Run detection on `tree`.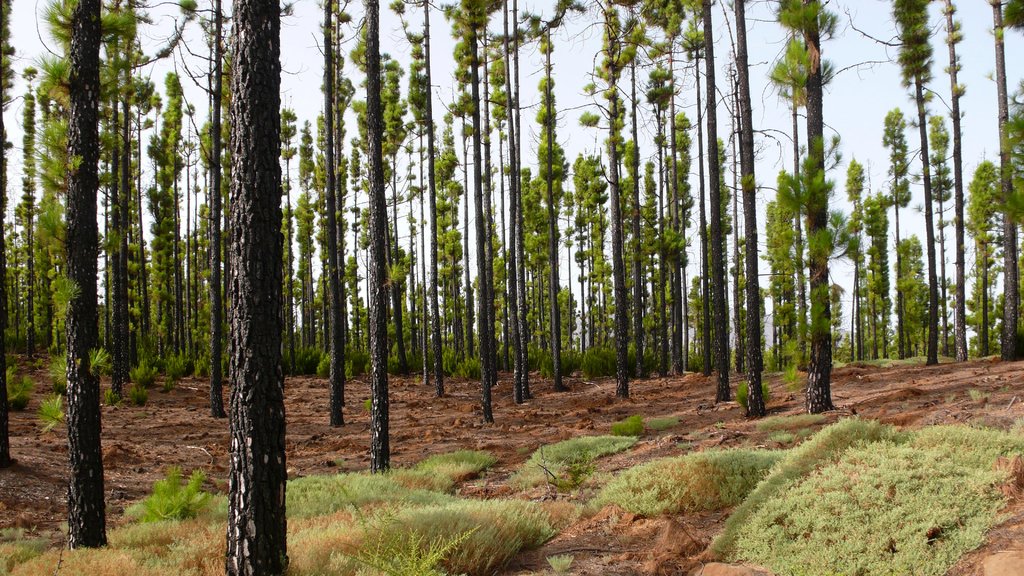
Result: bbox=[325, 0, 344, 429].
